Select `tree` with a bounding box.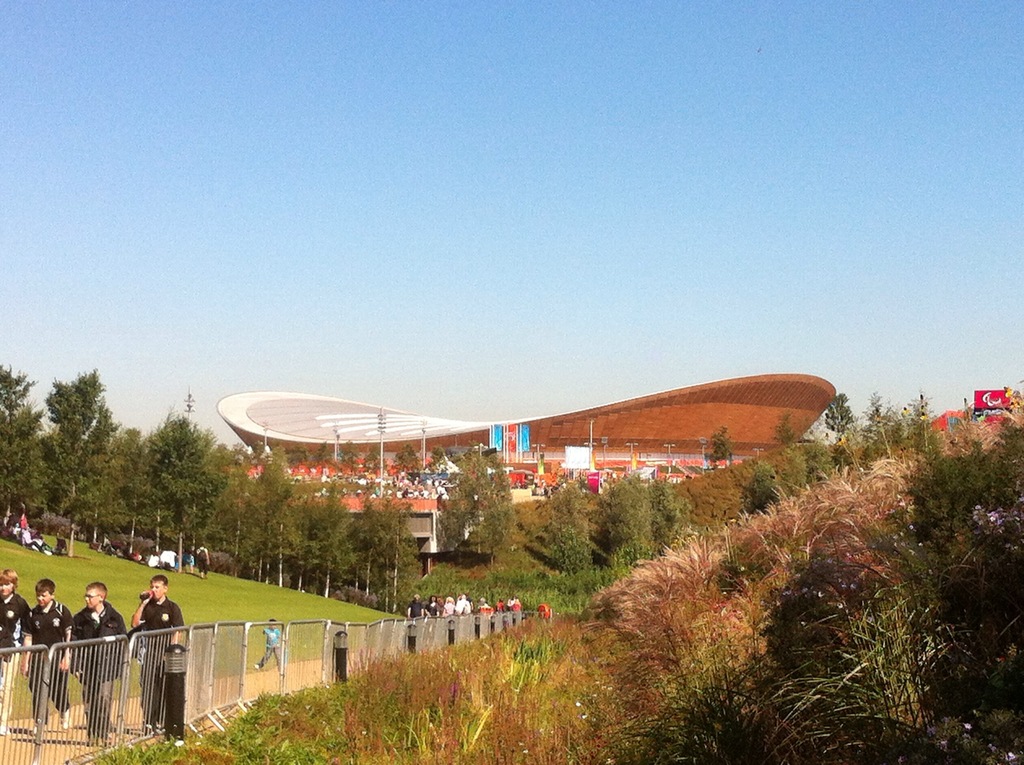
703 419 733 476.
